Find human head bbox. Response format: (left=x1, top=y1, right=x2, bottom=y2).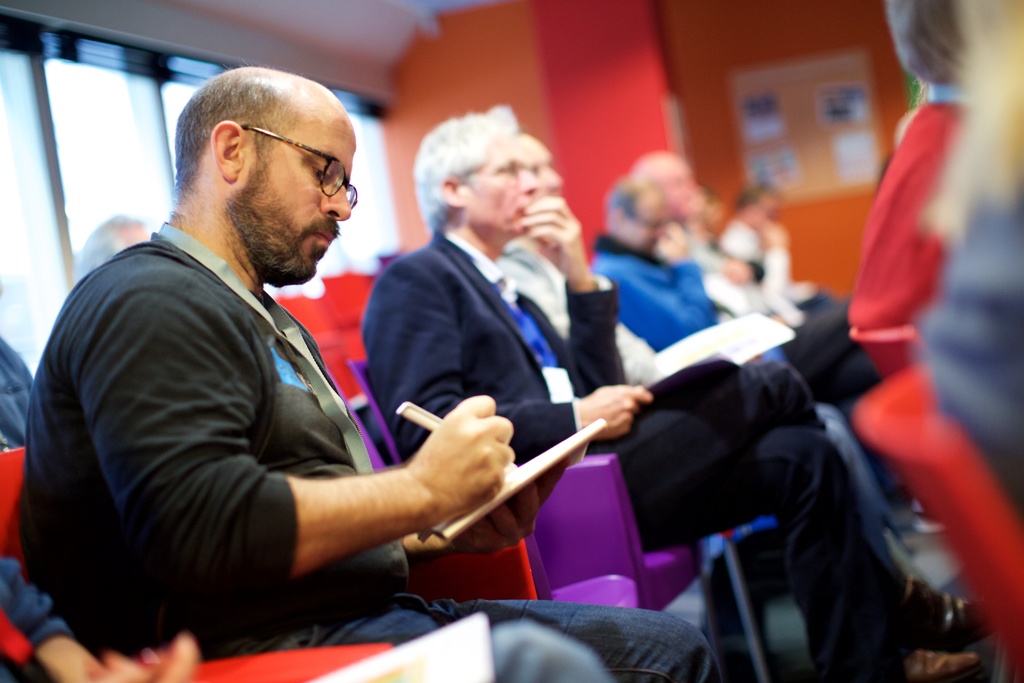
(left=740, top=173, right=786, bottom=222).
